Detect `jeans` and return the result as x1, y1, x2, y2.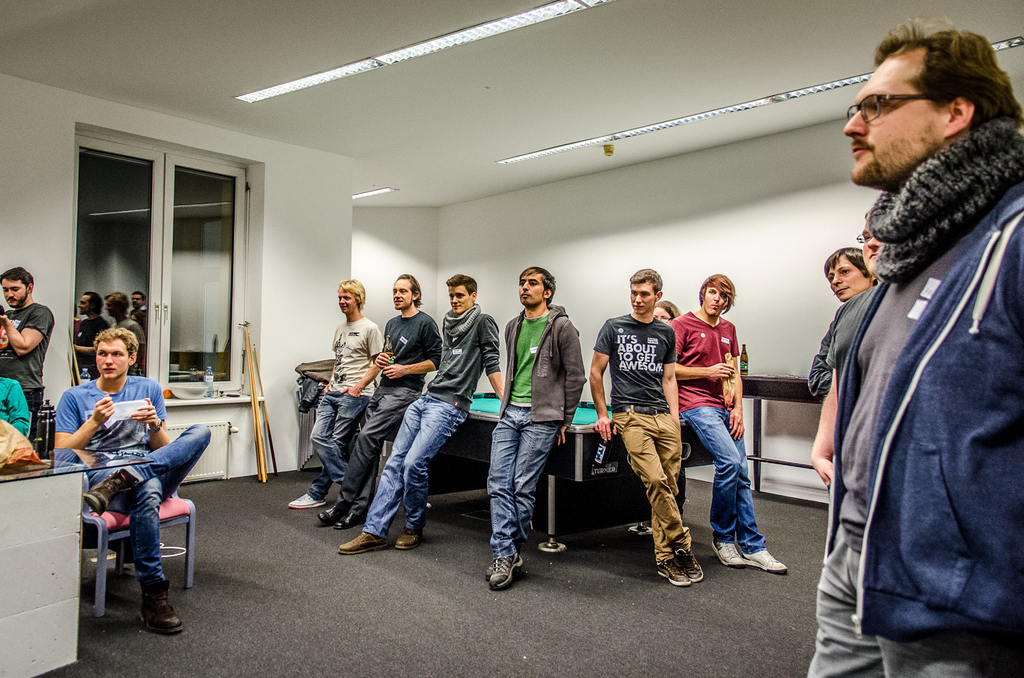
485, 405, 566, 561.
